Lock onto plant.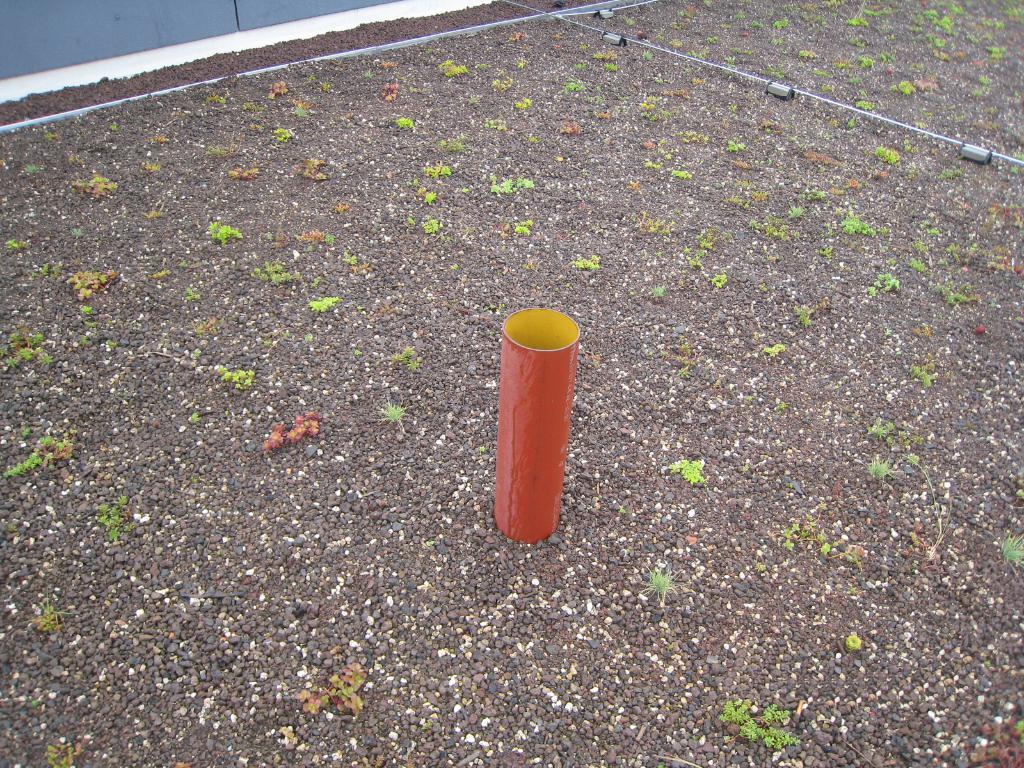
Locked: crop(436, 130, 470, 157).
